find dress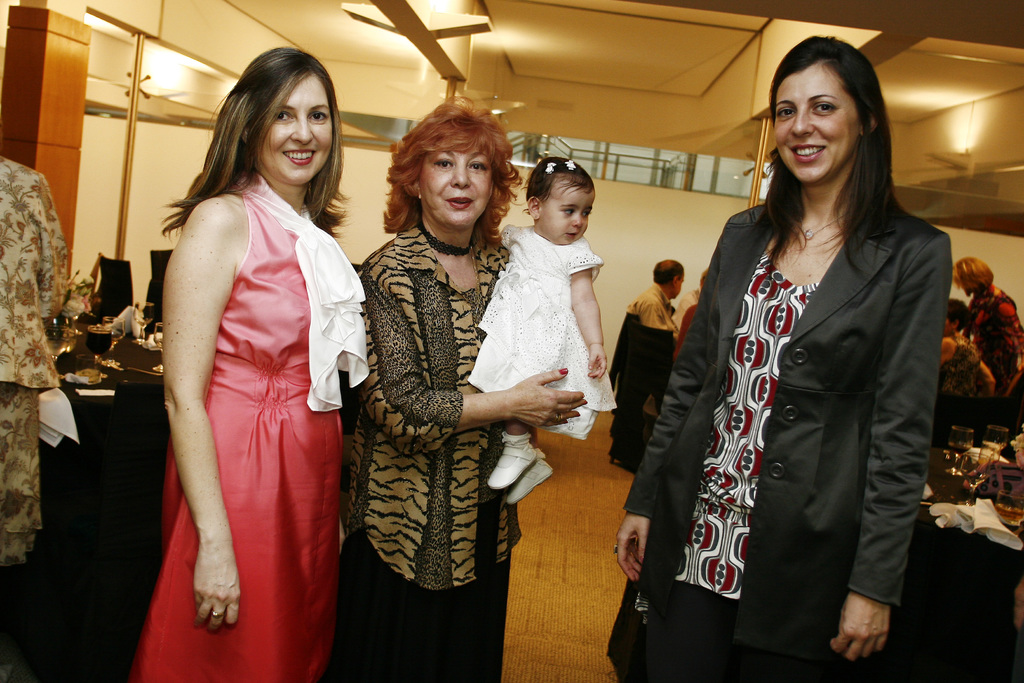
{"left": 128, "top": 94, "right": 378, "bottom": 657}
